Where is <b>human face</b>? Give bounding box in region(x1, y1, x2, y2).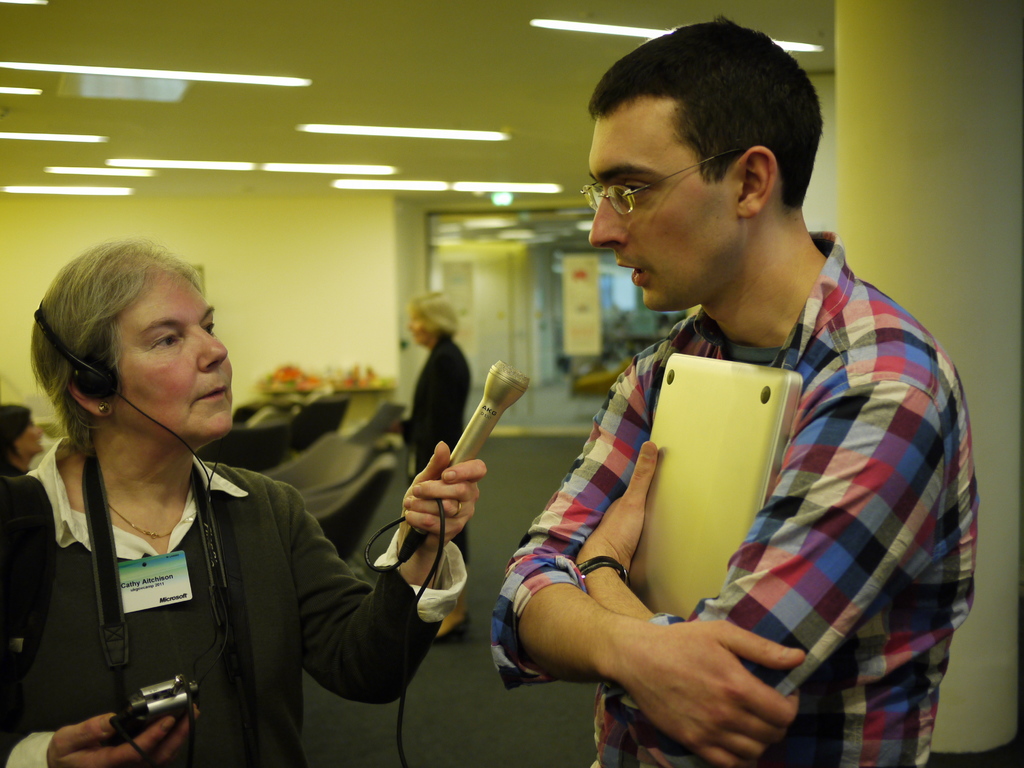
region(588, 97, 742, 312).
